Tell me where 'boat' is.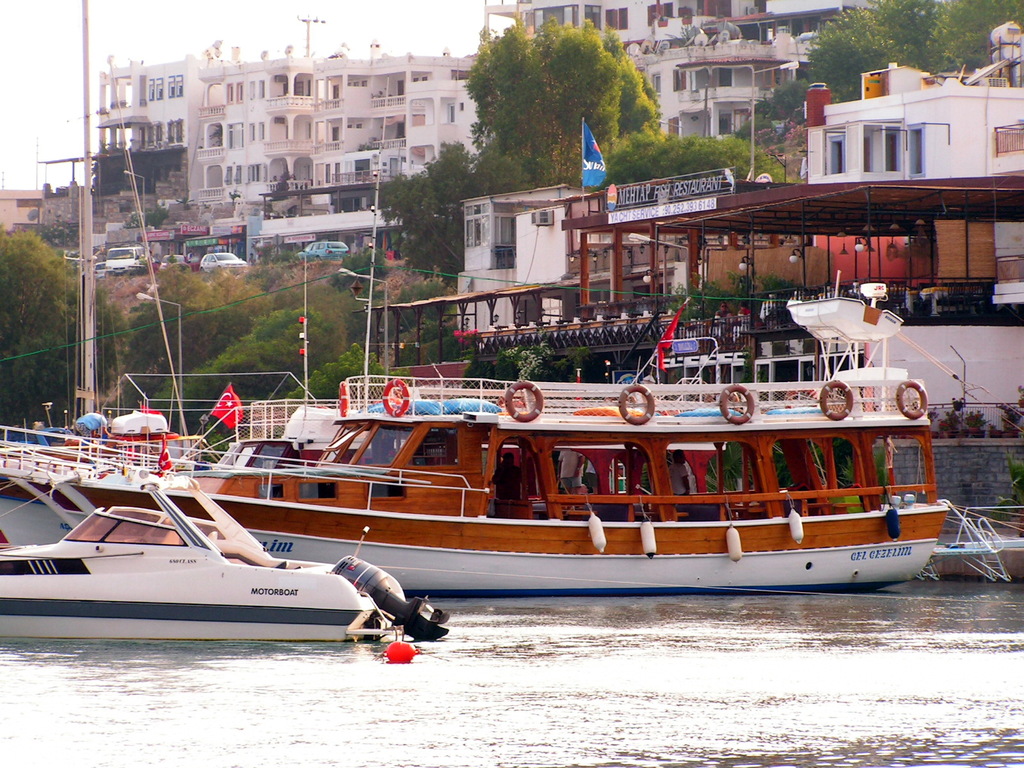
'boat' is at box=[928, 497, 1023, 585].
